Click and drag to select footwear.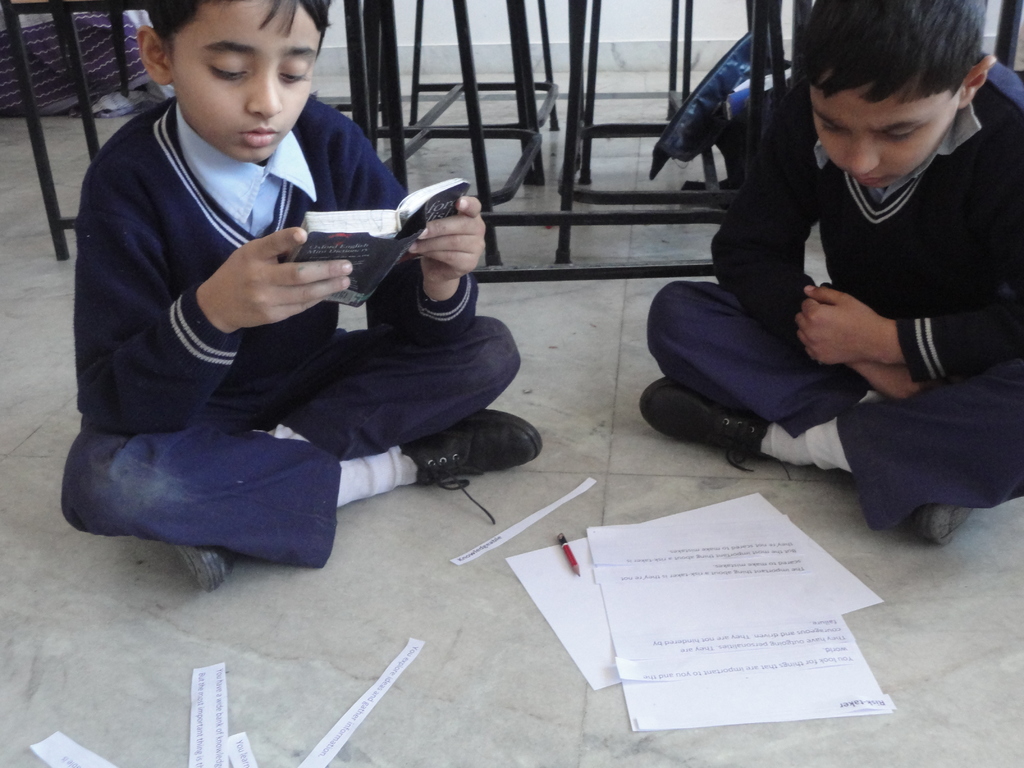
Selection: 639,371,769,472.
